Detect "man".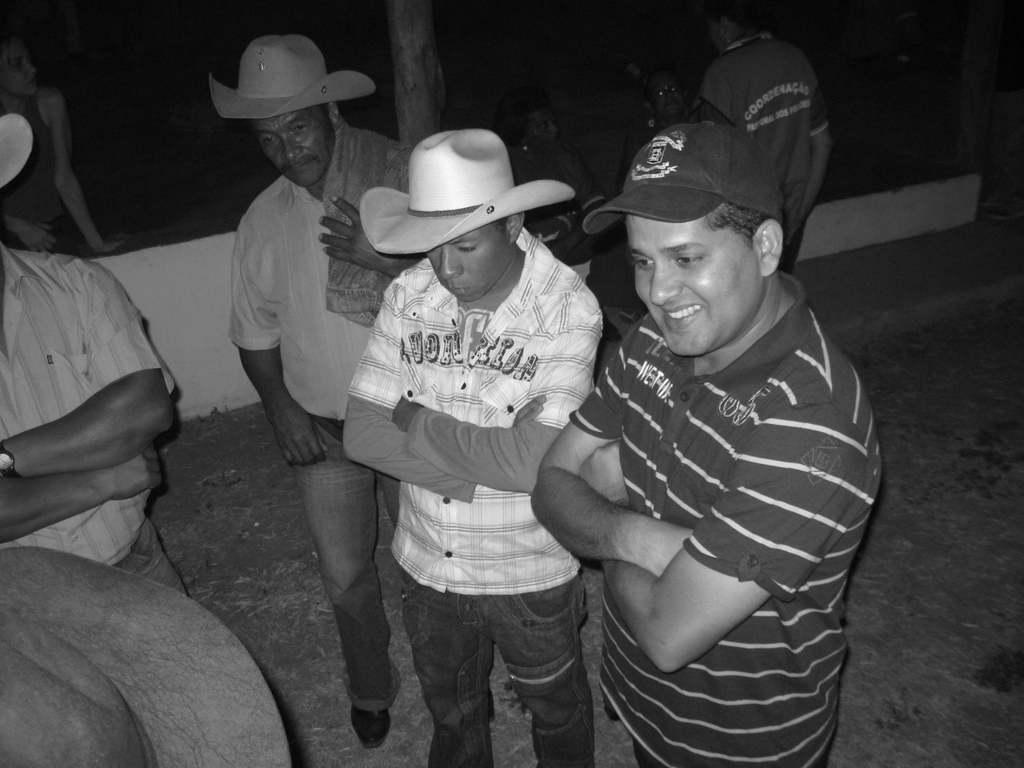
Detected at <box>209,32,410,748</box>.
